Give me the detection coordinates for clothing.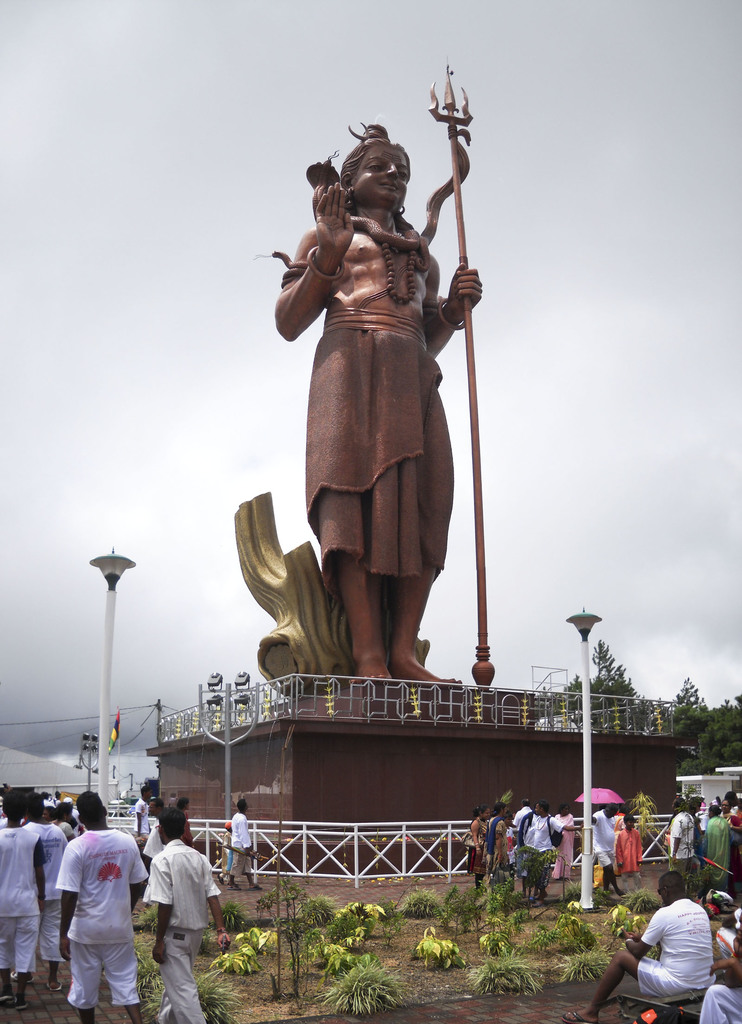
<region>140, 835, 222, 1023</region>.
